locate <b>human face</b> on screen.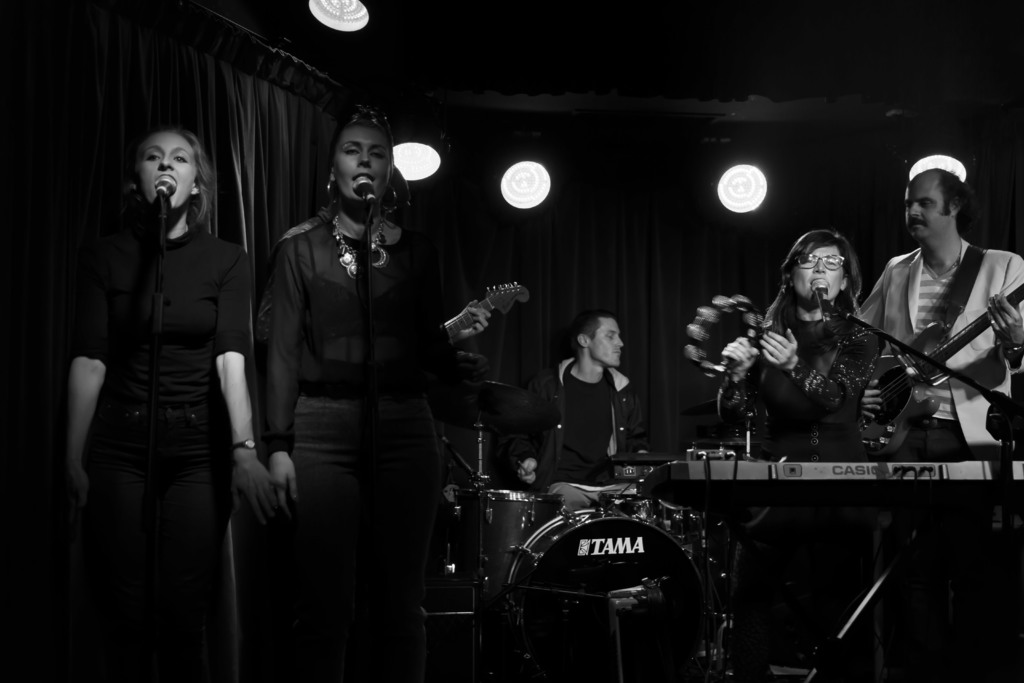
On screen at <box>589,319,627,368</box>.
